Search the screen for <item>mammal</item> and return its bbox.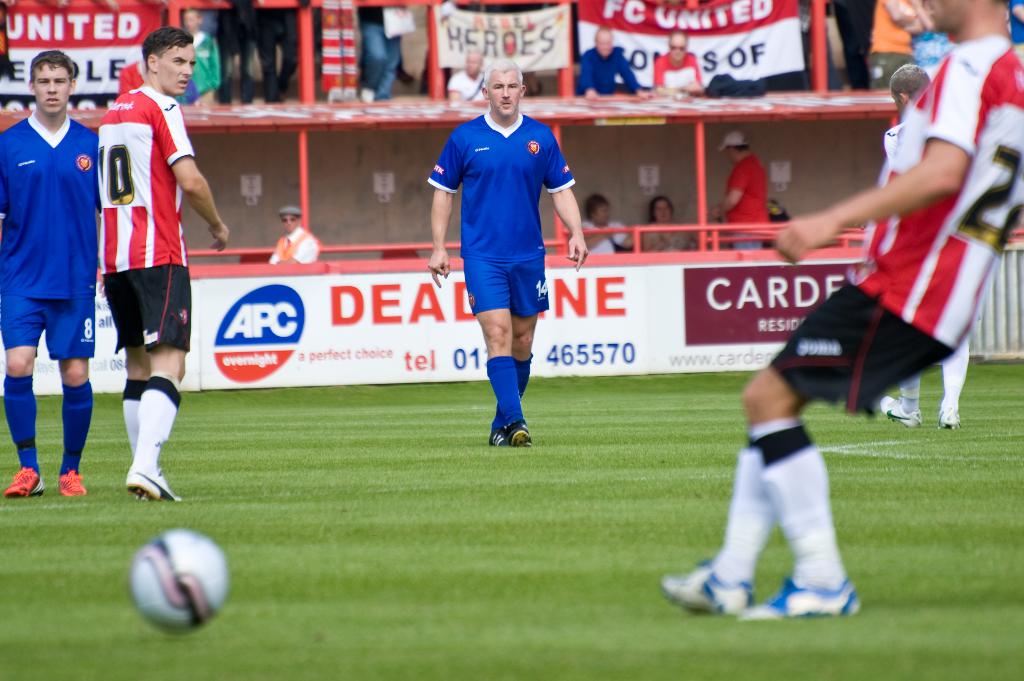
Found: bbox=(652, 29, 706, 91).
